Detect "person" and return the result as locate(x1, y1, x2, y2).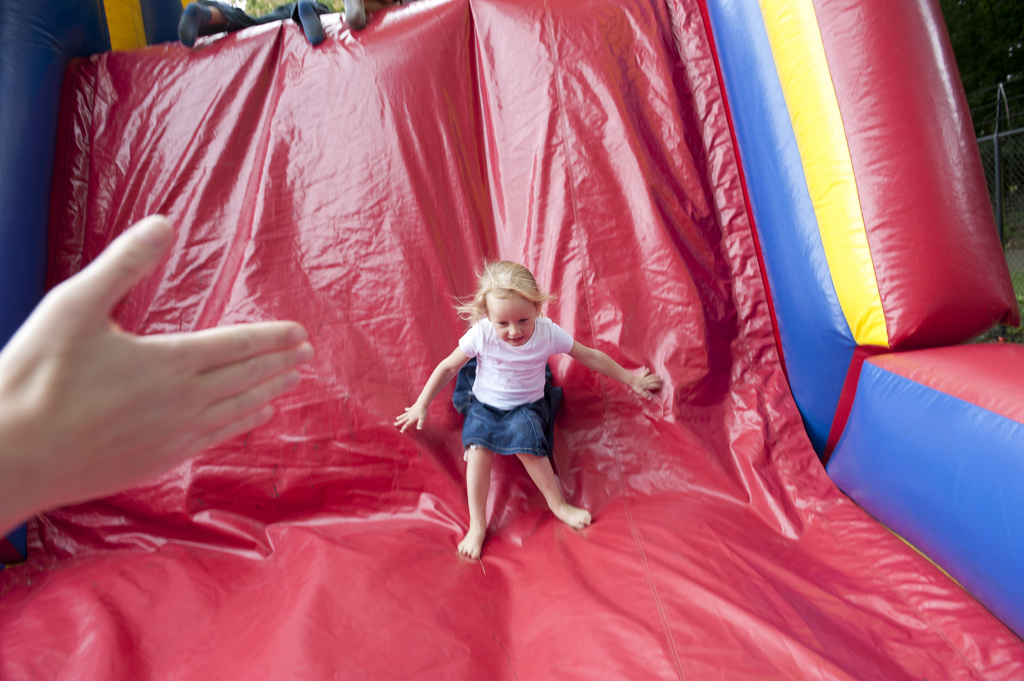
locate(395, 258, 661, 561).
